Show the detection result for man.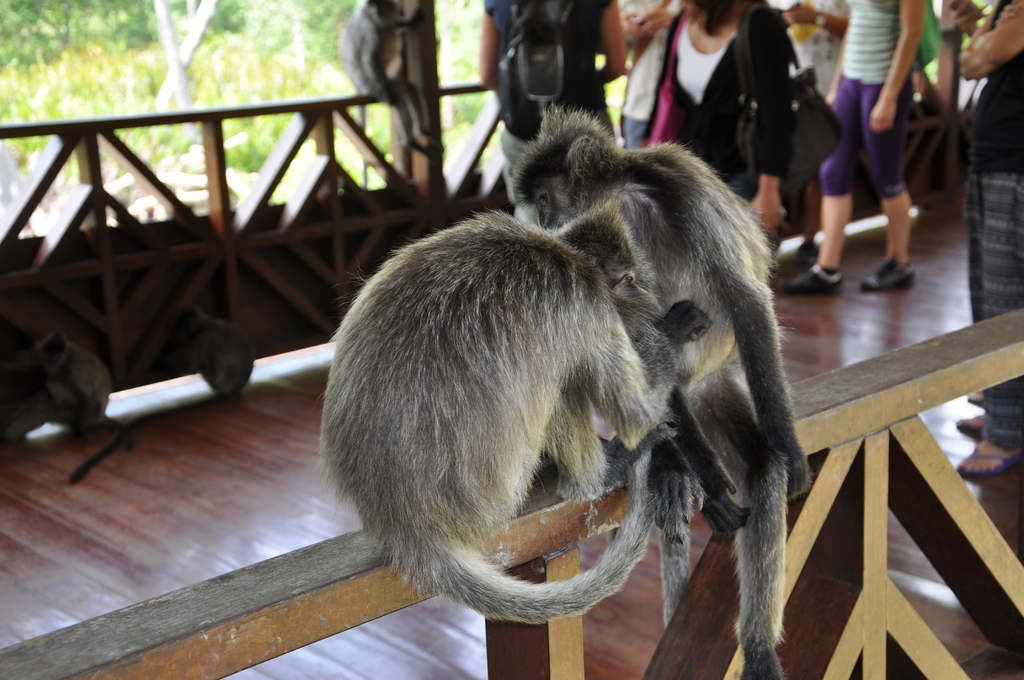
{"left": 839, "top": 8, "right": 946, "bottom": 297}.
